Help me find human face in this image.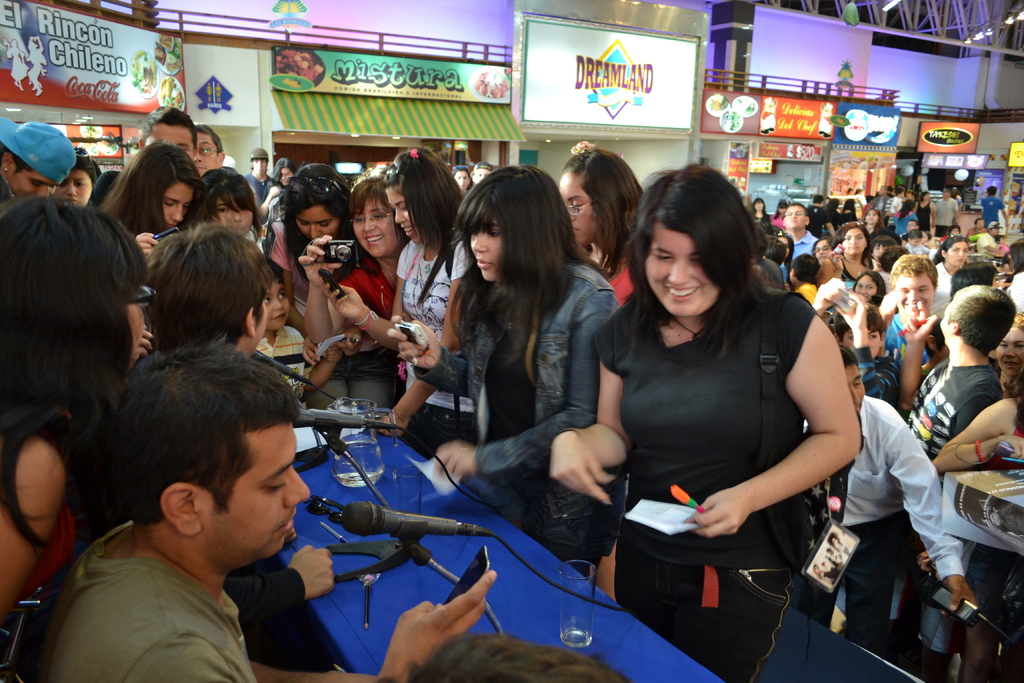
Found it: crop(52, 167, 97, 203).
